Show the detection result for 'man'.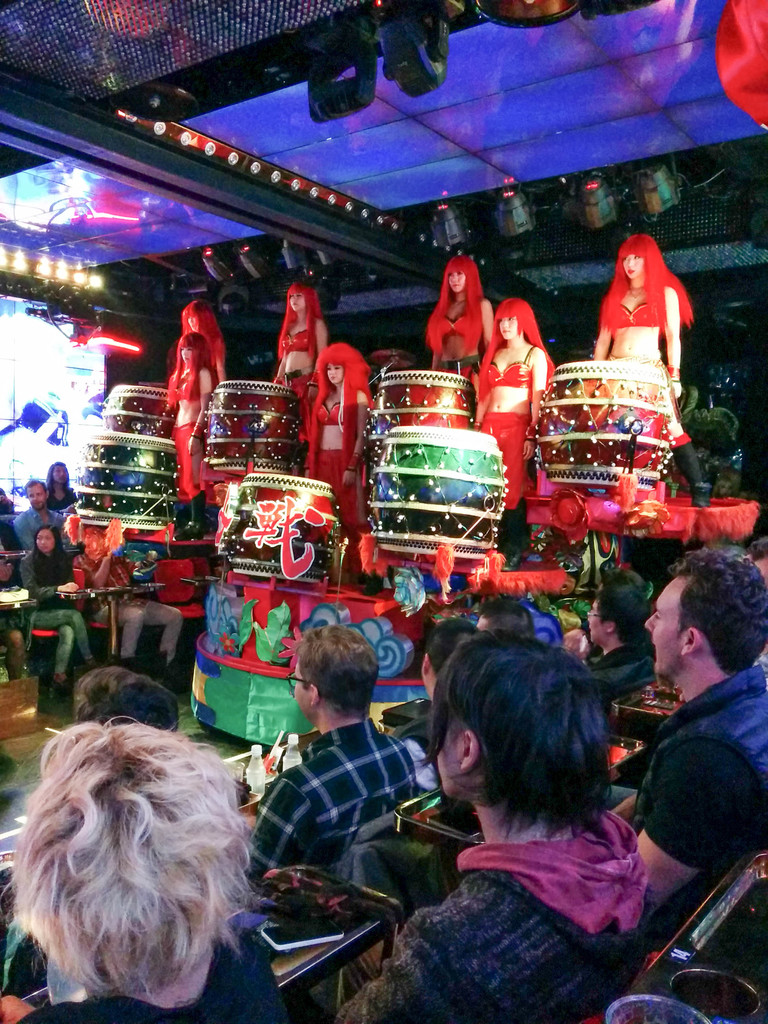
(left=12, top=479, right=67, bottom=547).
